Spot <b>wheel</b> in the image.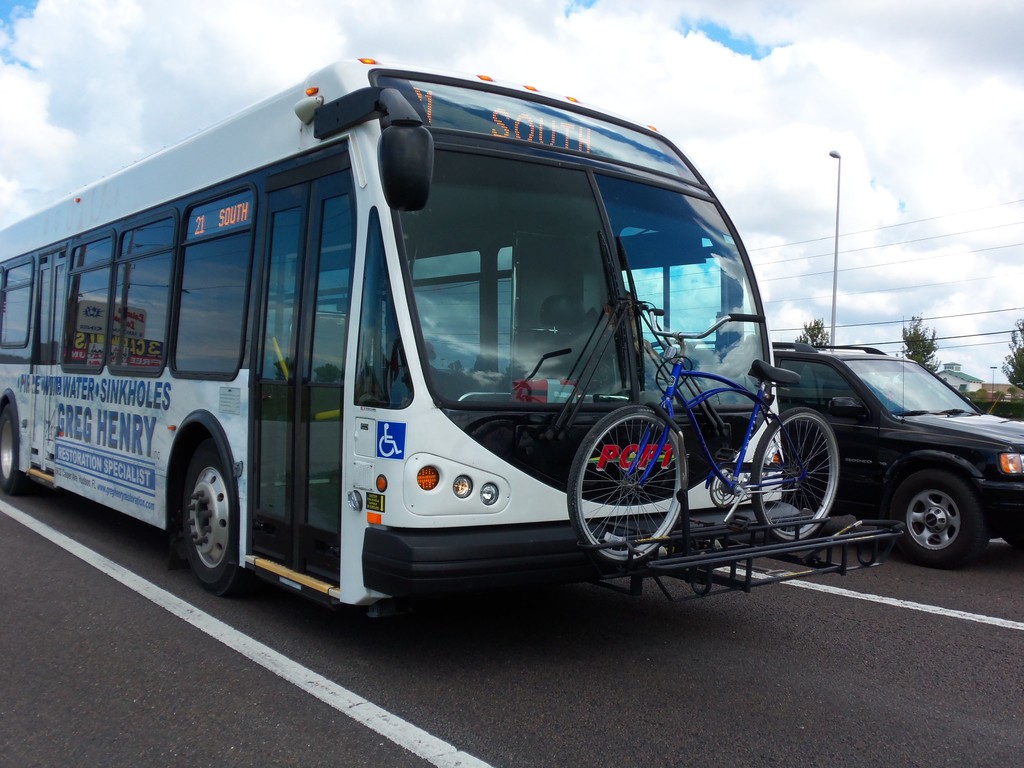
<b>wheel</b> found at <box>568,404,690,566</box>.
